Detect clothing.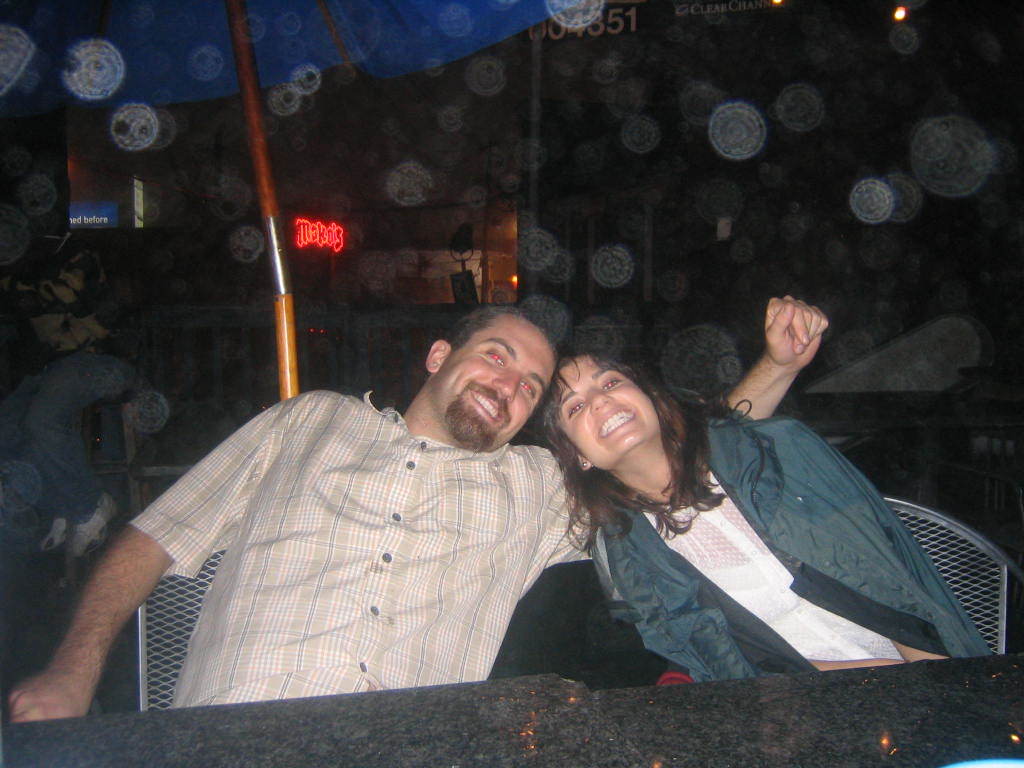
Detected at <box>129,387,594,715</box>.
